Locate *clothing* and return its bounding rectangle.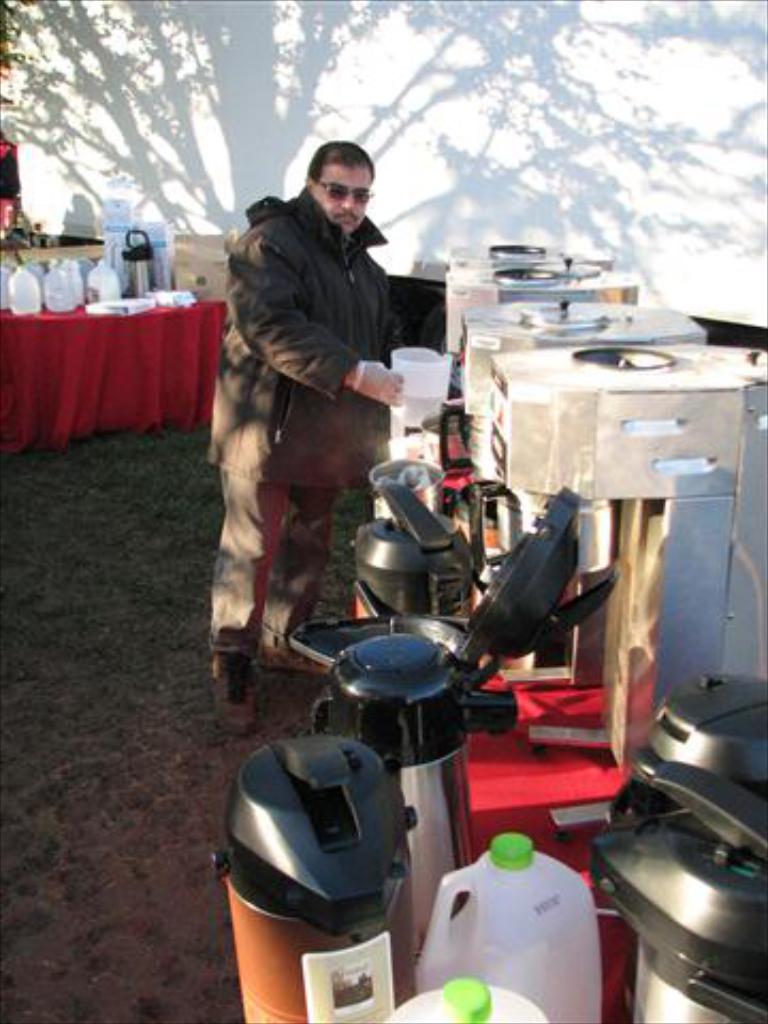
BBox(188, 141, 412, 657).
